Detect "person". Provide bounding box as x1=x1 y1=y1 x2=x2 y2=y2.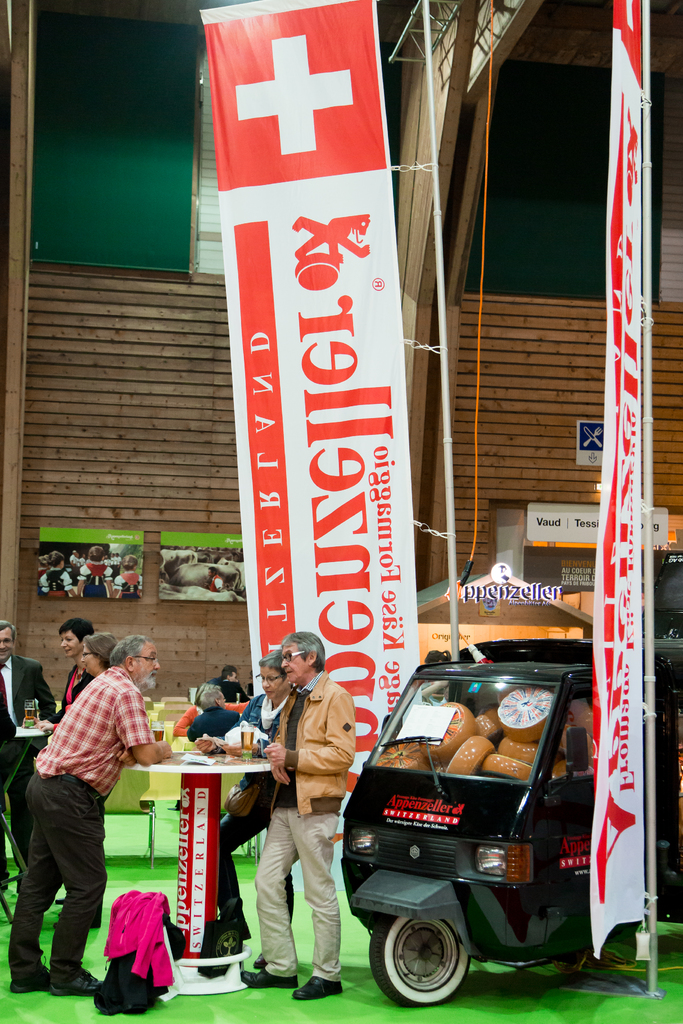
x1=172 y1=684 x2=220 y2=736.
